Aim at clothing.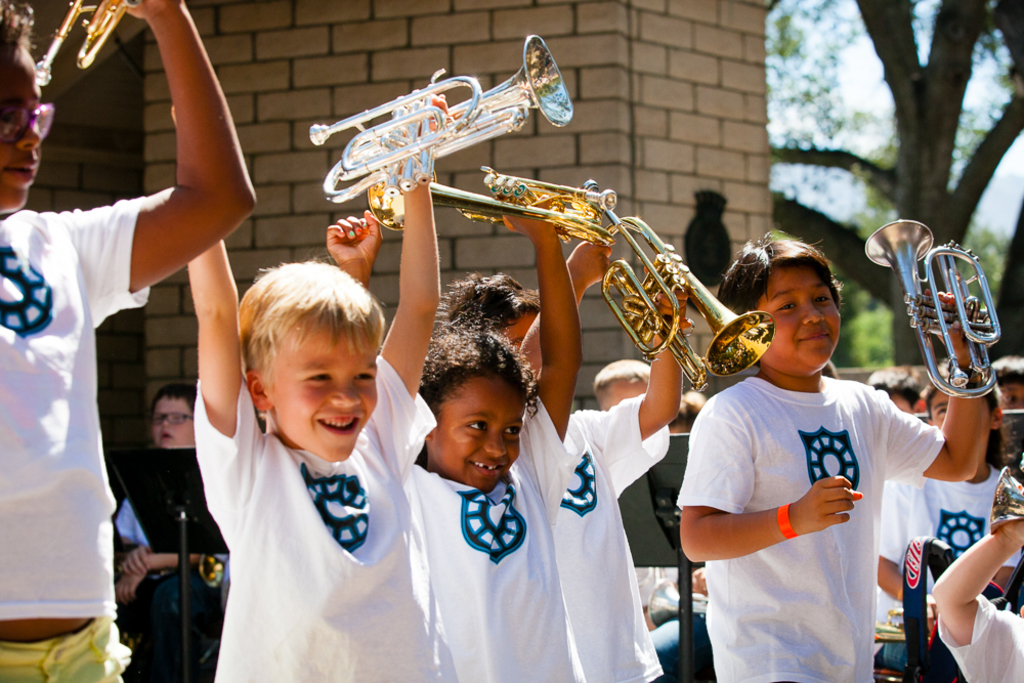
Aimed at (x1=934, y1=609, x2=1021, y2=682).
